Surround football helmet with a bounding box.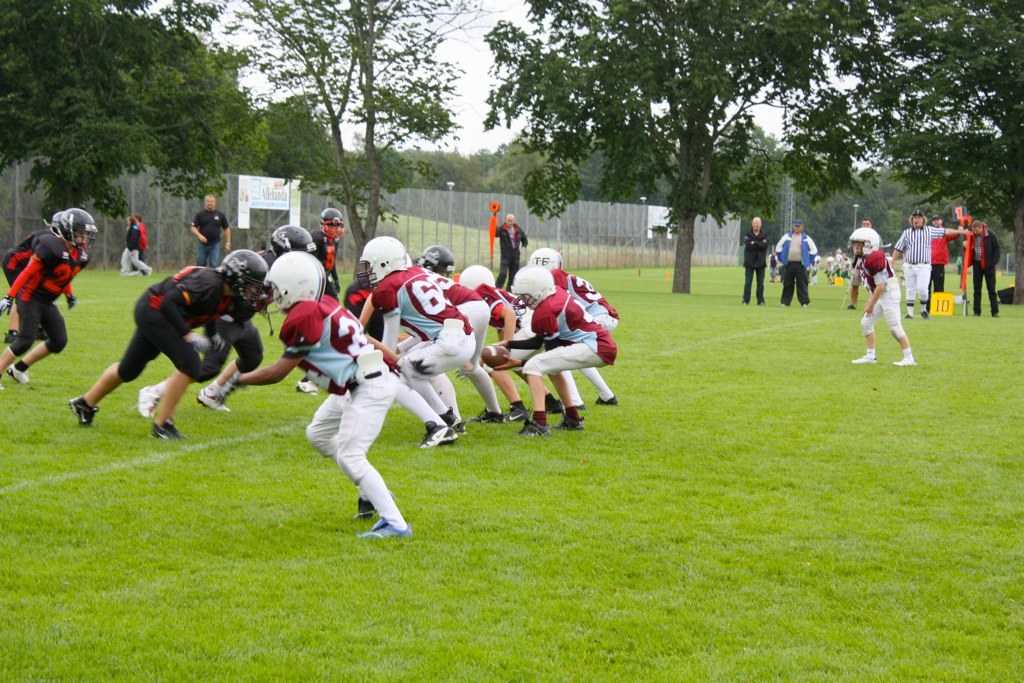
pyautogui.locateOnScreen(56, 204, 96, 246).
